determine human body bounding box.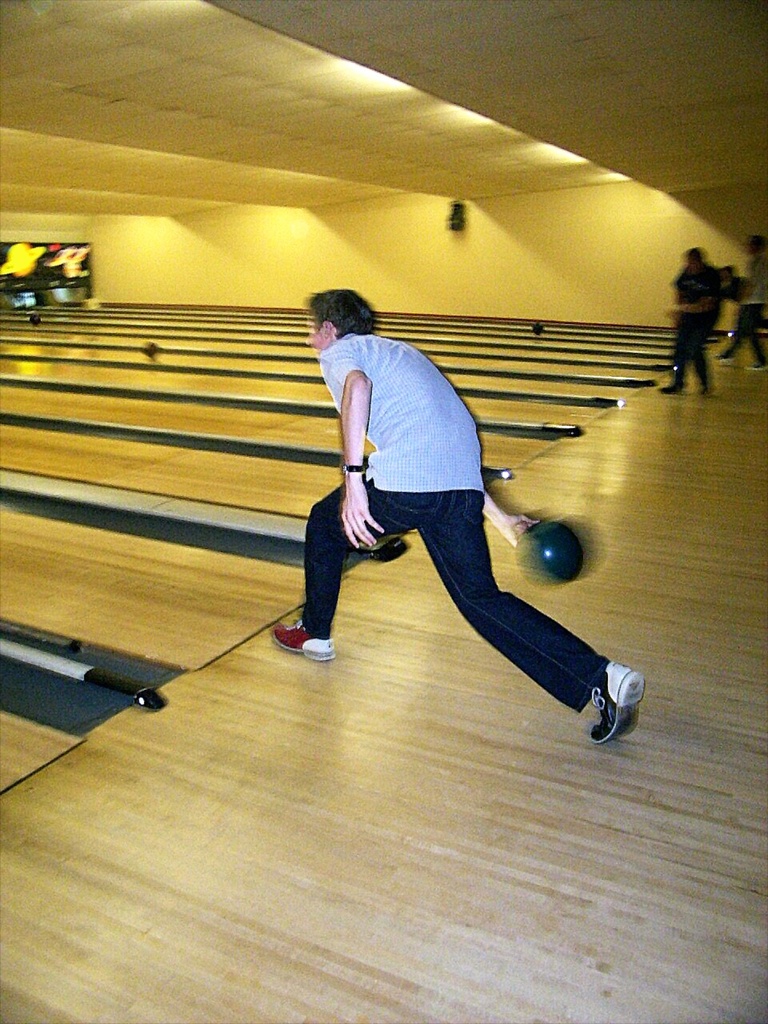
Determined: (x1=655, y1=246, x2=721, y2=408).
